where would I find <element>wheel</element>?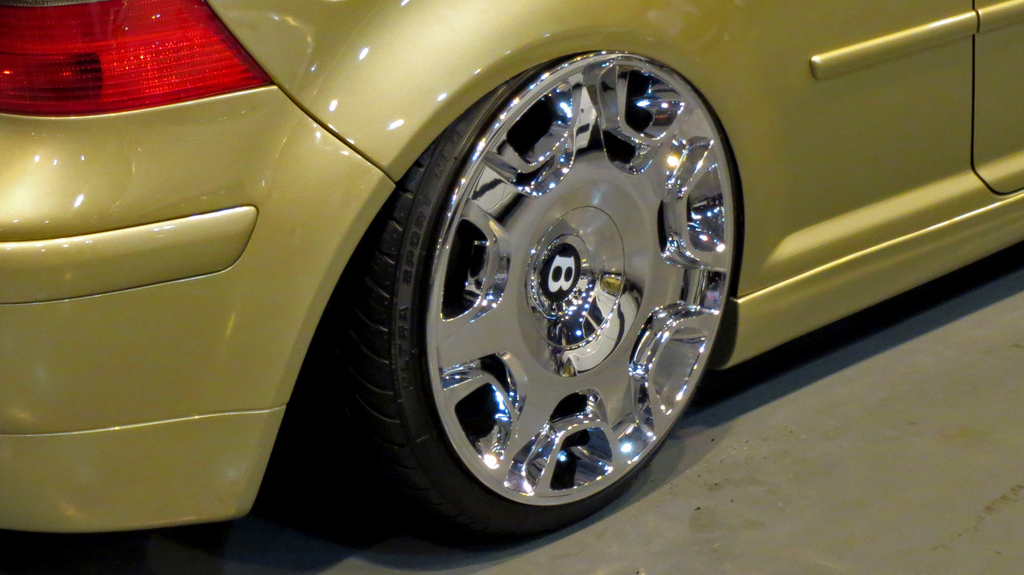
At [x1=365, y1=54, x2=740, y2=526].
